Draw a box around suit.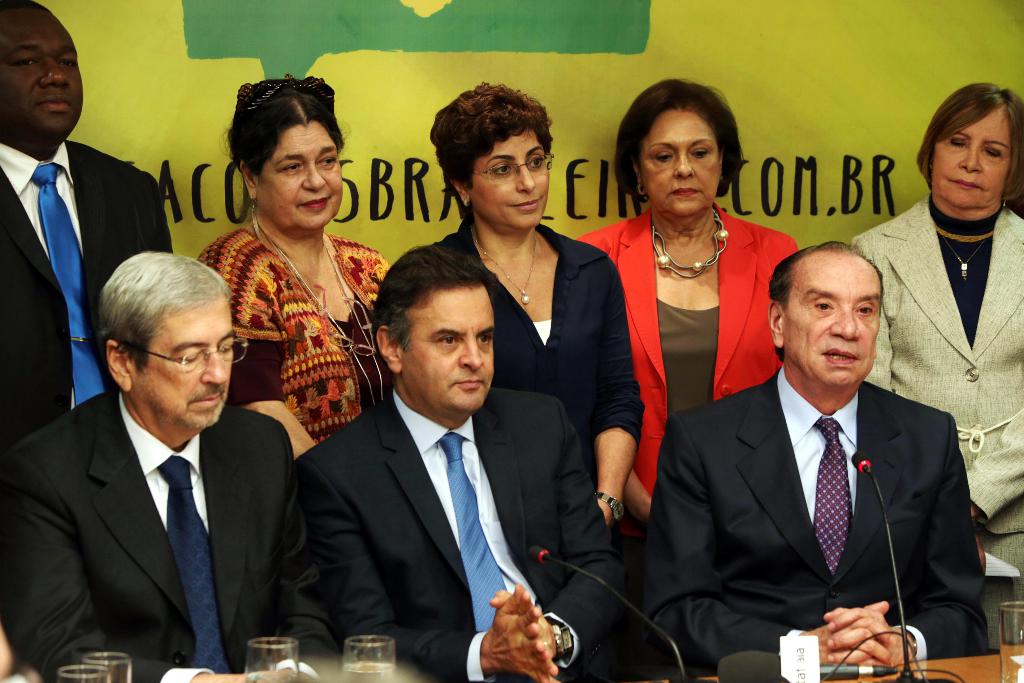
0 139 171 454.
